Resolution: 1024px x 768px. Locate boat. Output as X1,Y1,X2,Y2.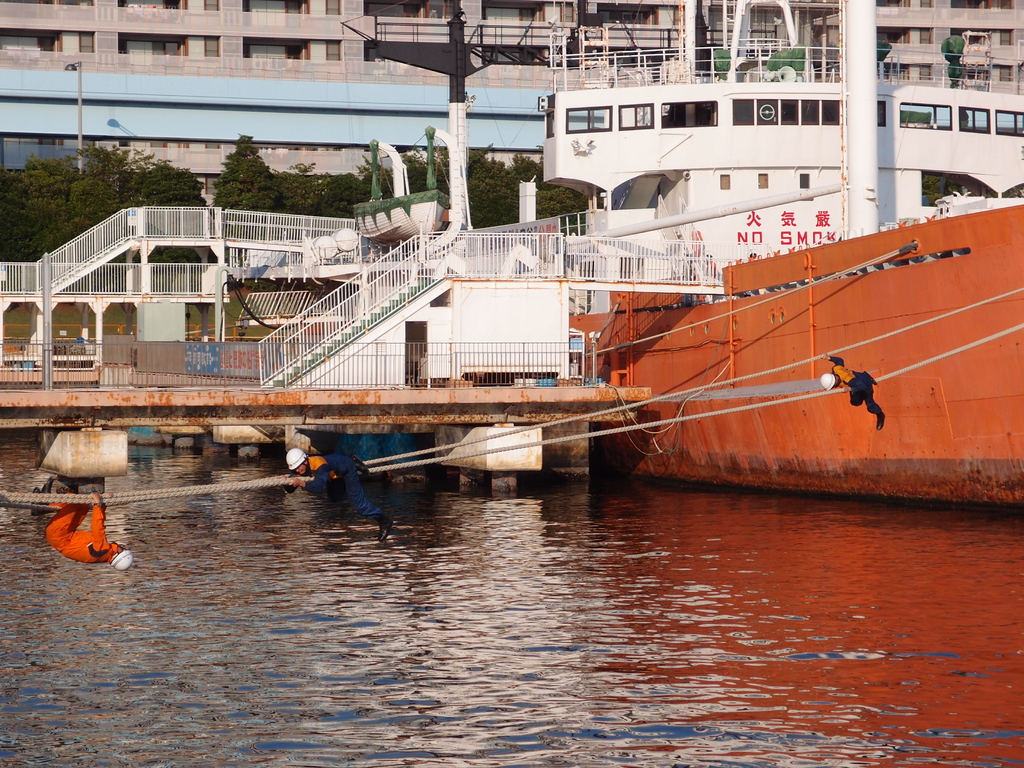
557,170,1023,503.
